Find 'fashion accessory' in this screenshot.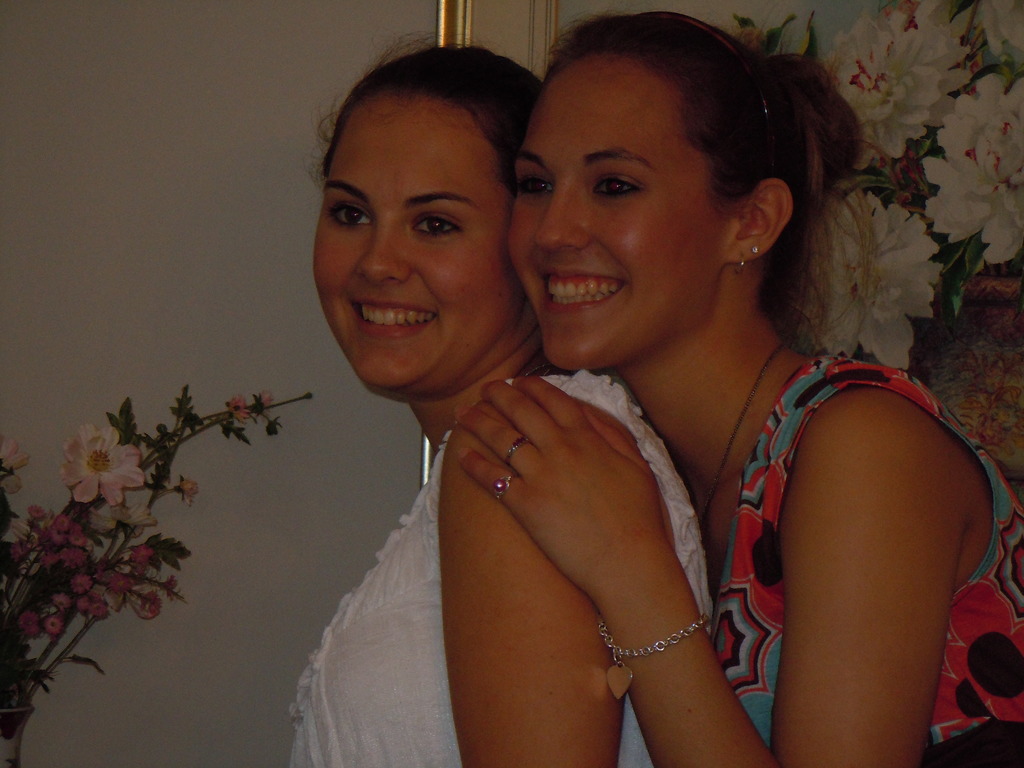
The bounding box for 'fashion accessory' is select_region(755, 248, 757, 262).
